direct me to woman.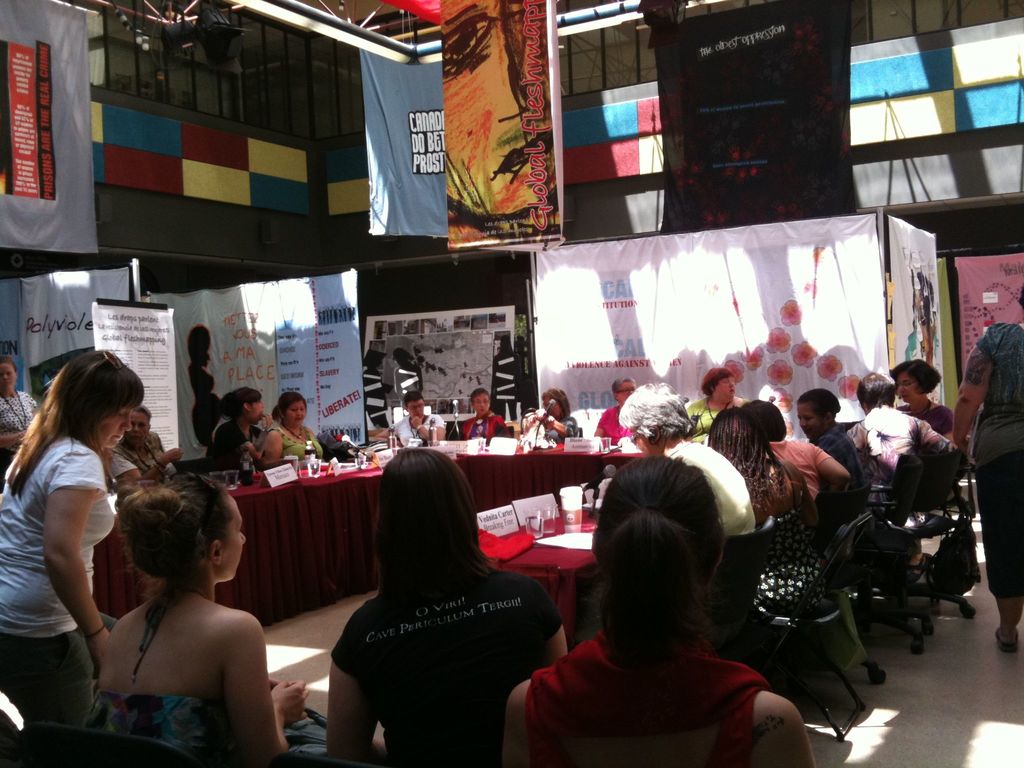
Direction: x1=500, y1=452, x2=820, y2=767.
